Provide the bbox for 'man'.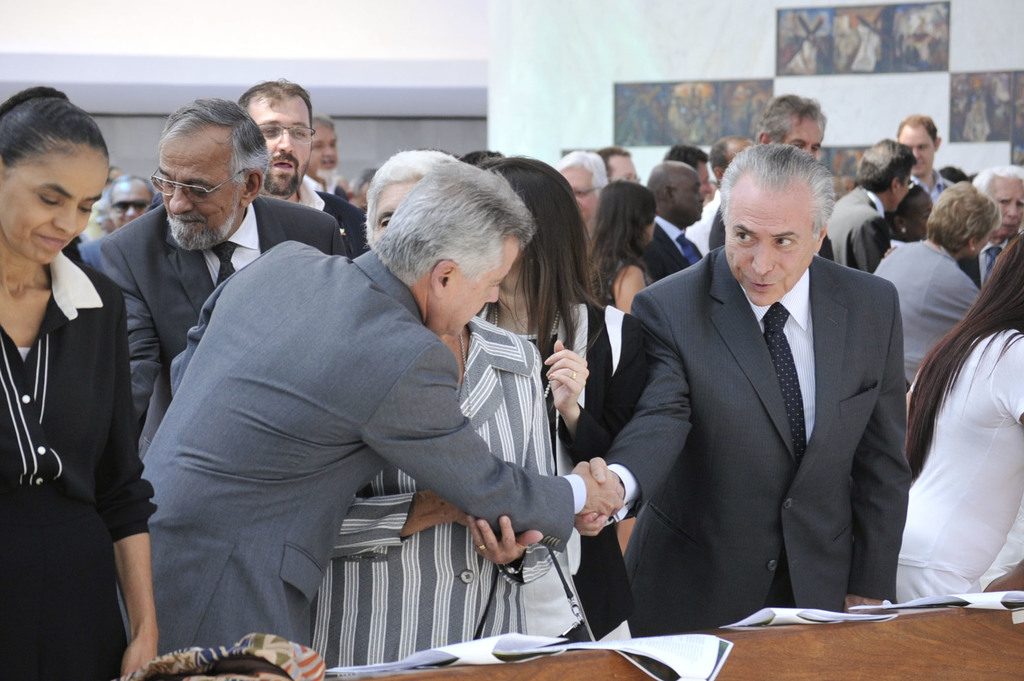
[902,111,954,205].
